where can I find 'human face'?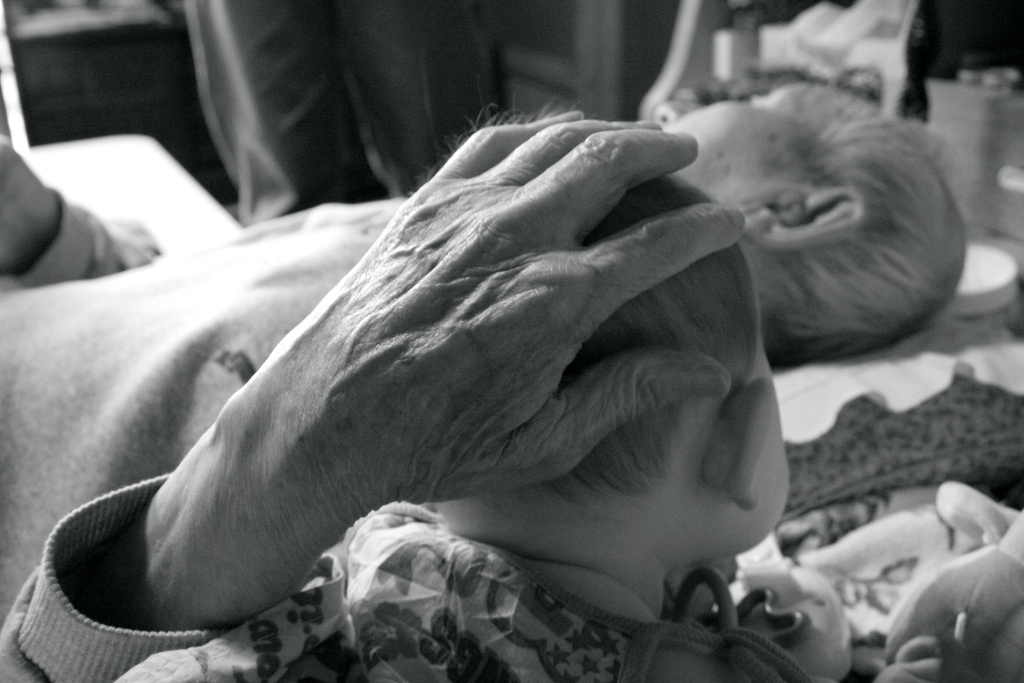
You can find it at box(638, 97, 812, 219).
